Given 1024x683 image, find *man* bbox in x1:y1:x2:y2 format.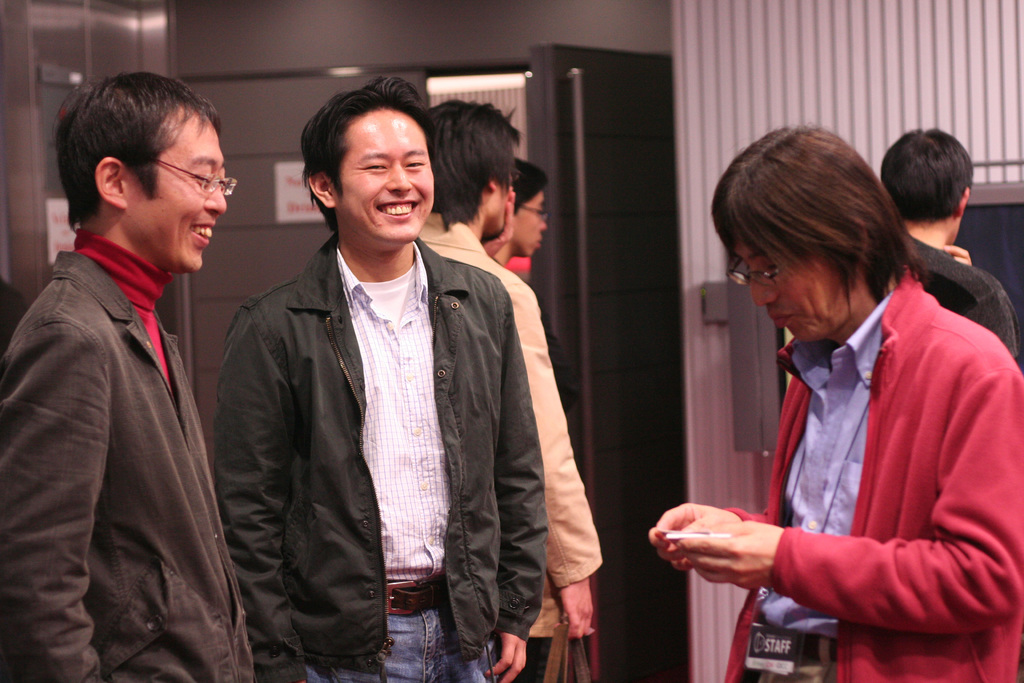
883:128:1023:370.
